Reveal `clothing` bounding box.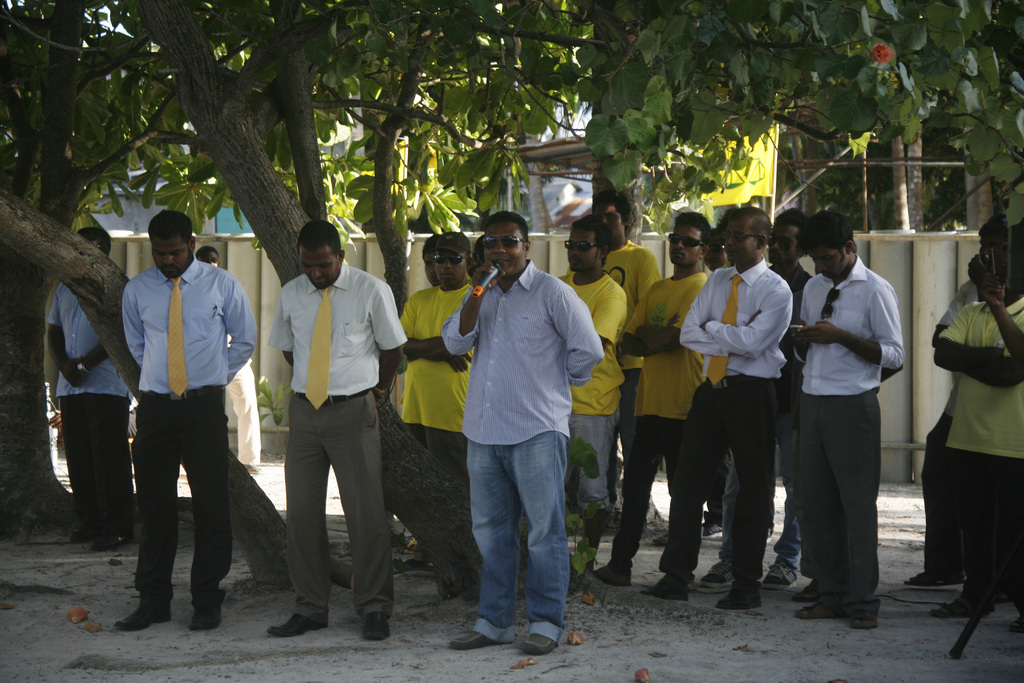
Revealed: rect(557, 270, 616, 532).
